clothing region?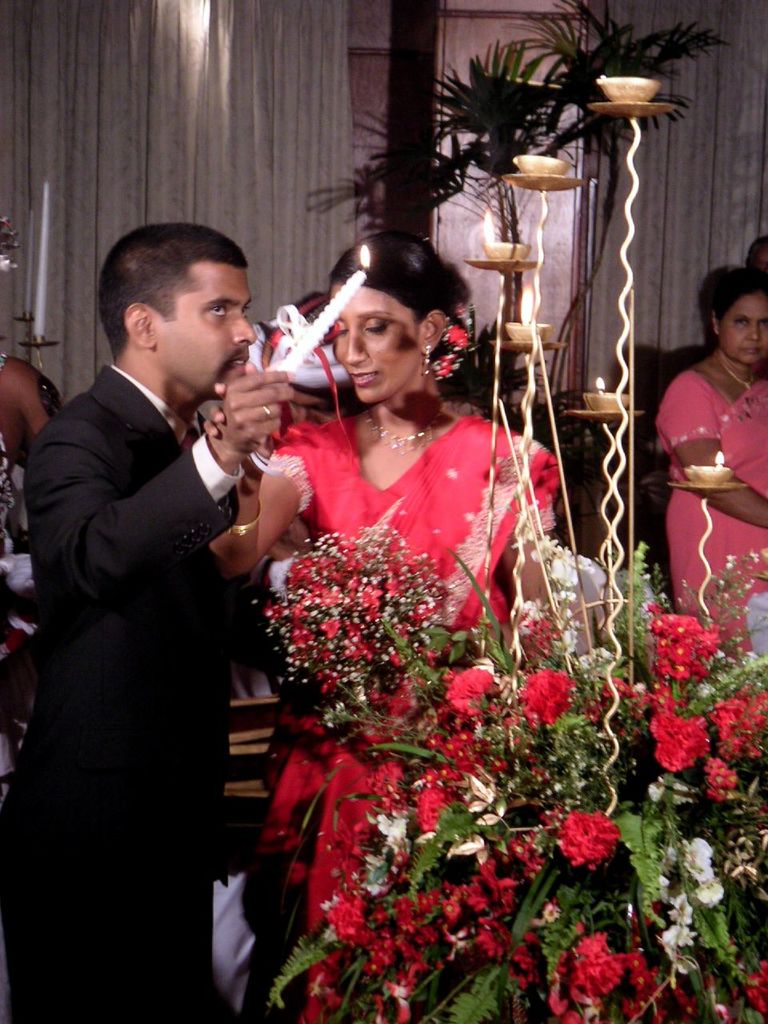
[0, 364, 254, 1023]
